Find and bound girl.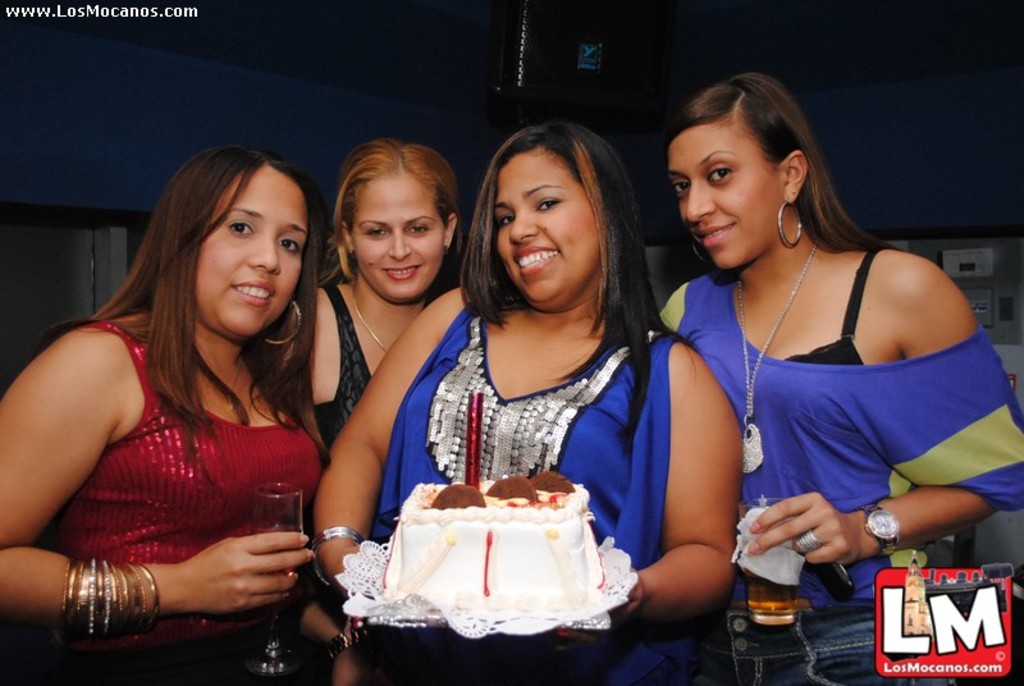
Bound: rect(315, 122, 740, 685).
